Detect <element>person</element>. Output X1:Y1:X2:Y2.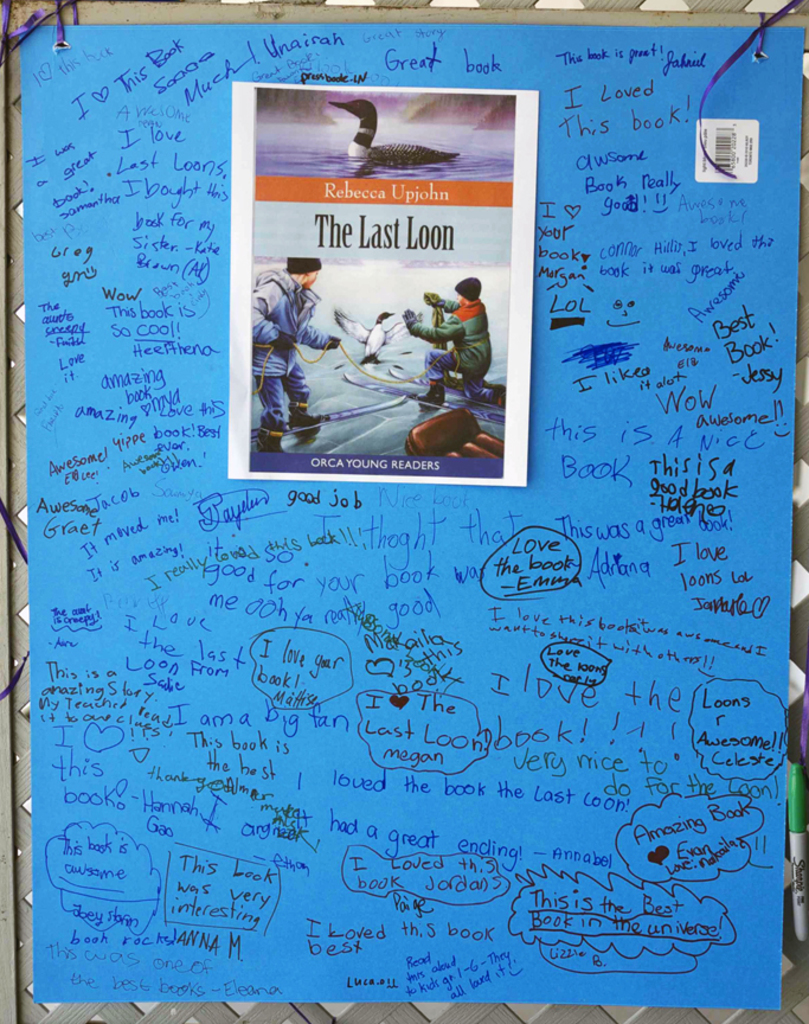
403:284:500:408.
